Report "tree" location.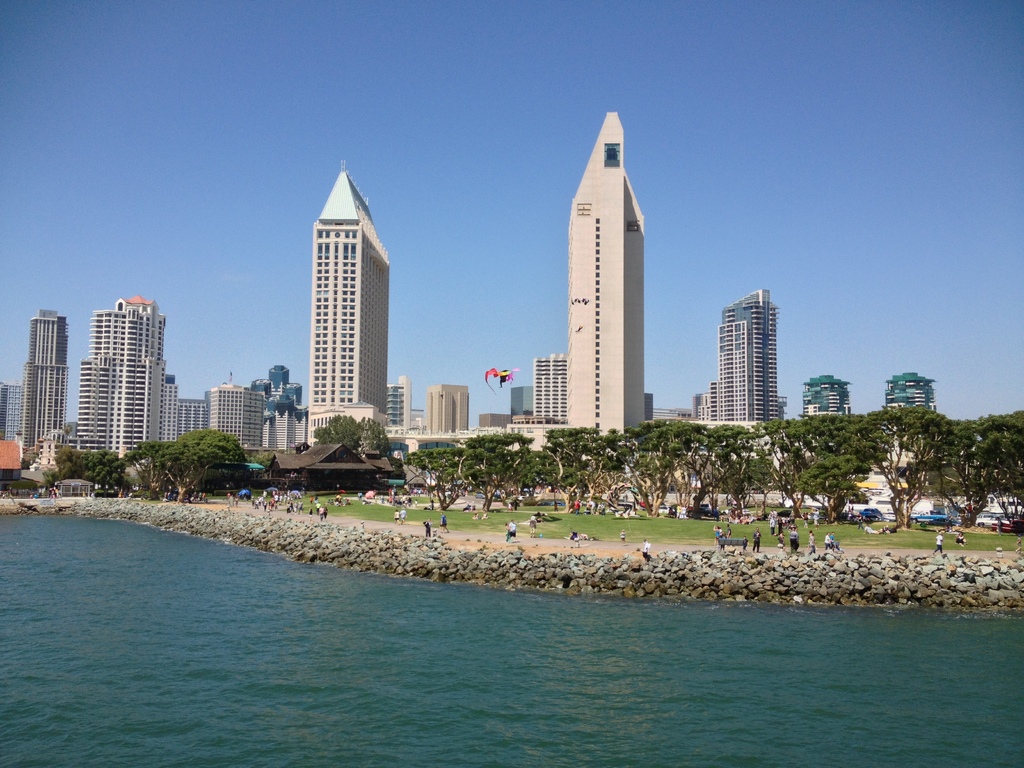
Report: box(935, 417, 1023, 524).
